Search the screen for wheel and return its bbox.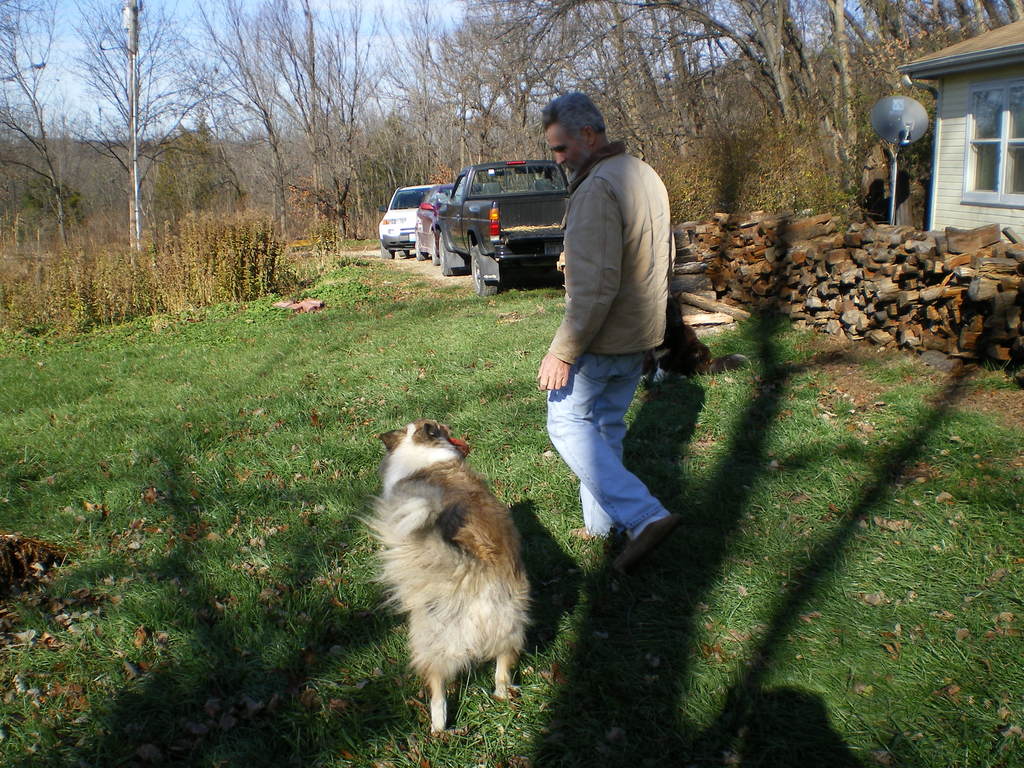
Found: 439:236:457:275.
